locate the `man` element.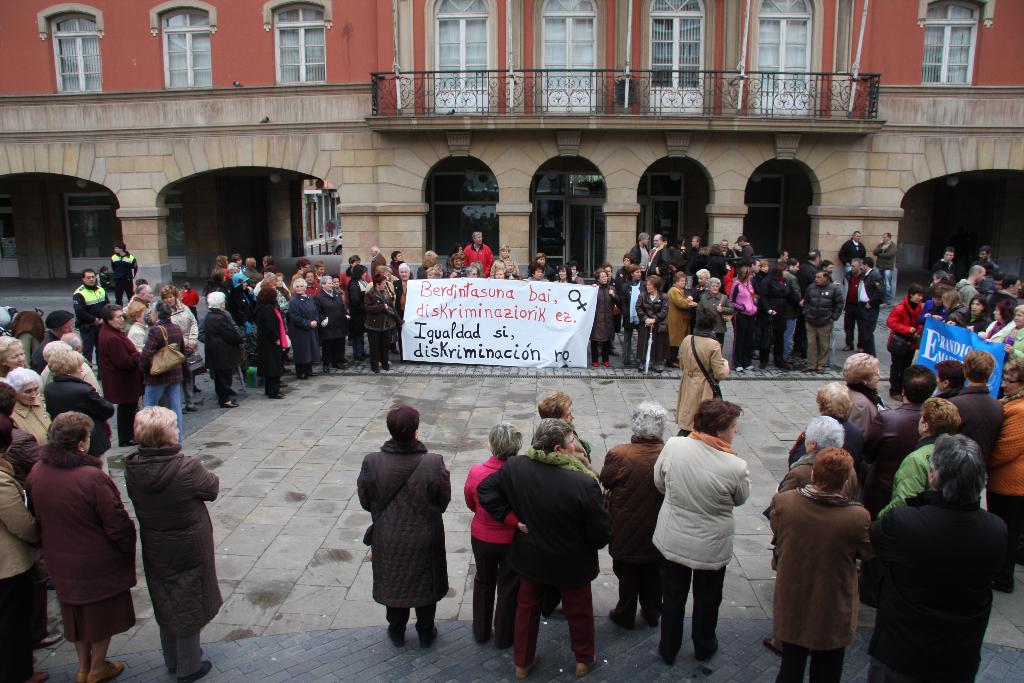
Element bbox: <bbox>644, 230, 668, 277</bbox>.
